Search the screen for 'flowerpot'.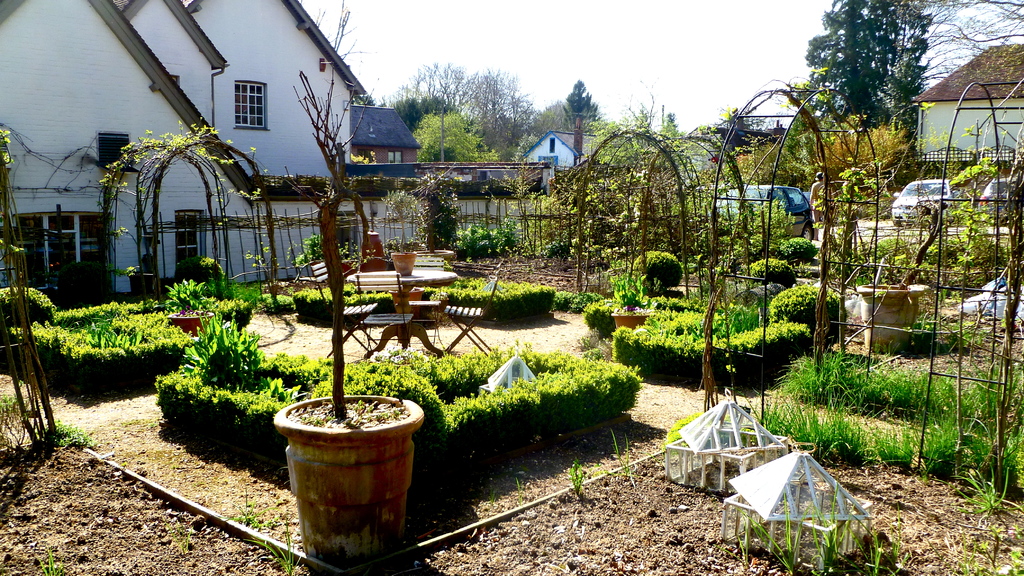
Found at select_region(276, 383, 424, 550).
